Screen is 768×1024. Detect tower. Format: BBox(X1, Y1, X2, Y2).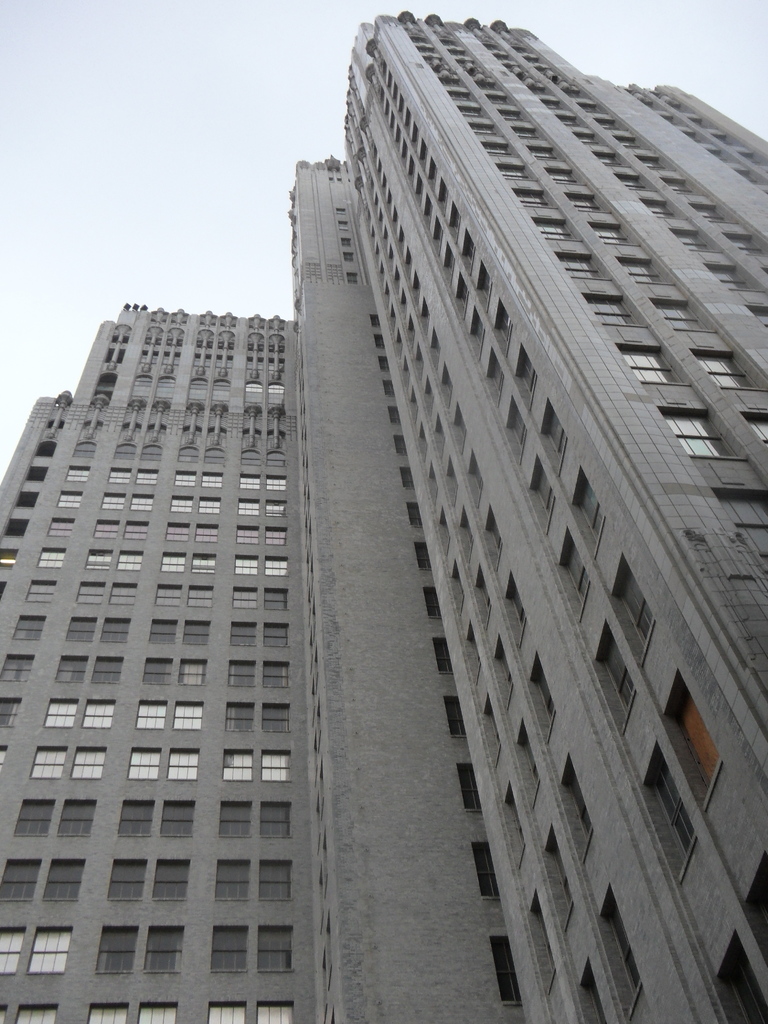
BBox(55, 69, 719, 970).
